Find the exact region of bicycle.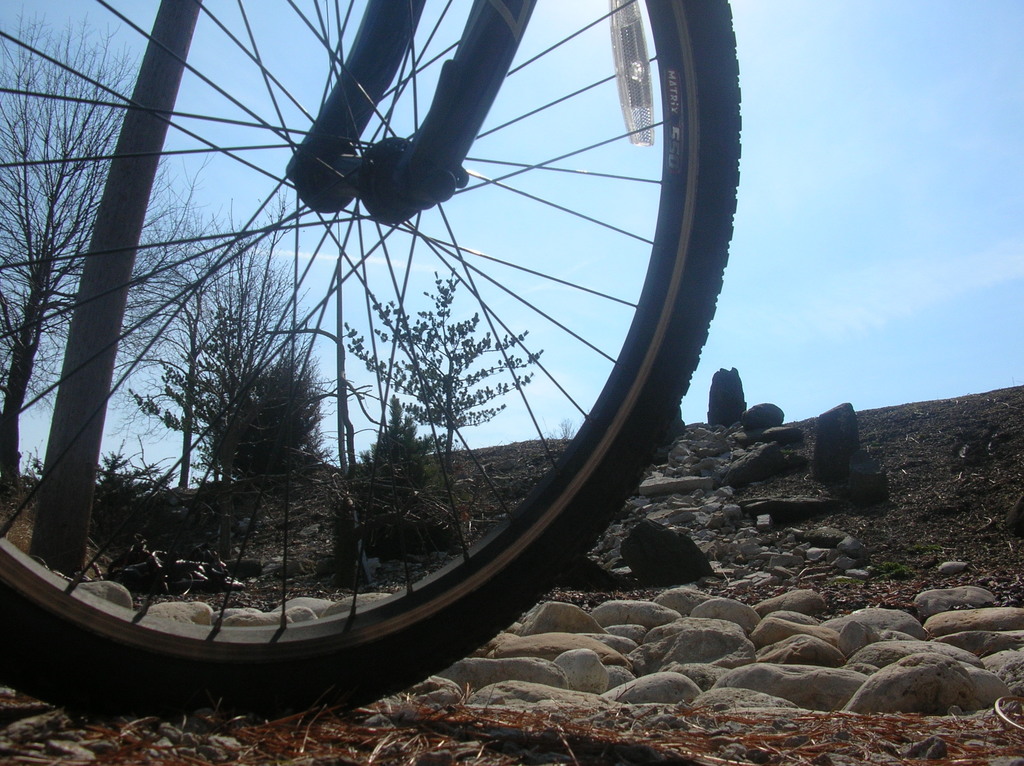
Exact region: 0:0:748:718.
